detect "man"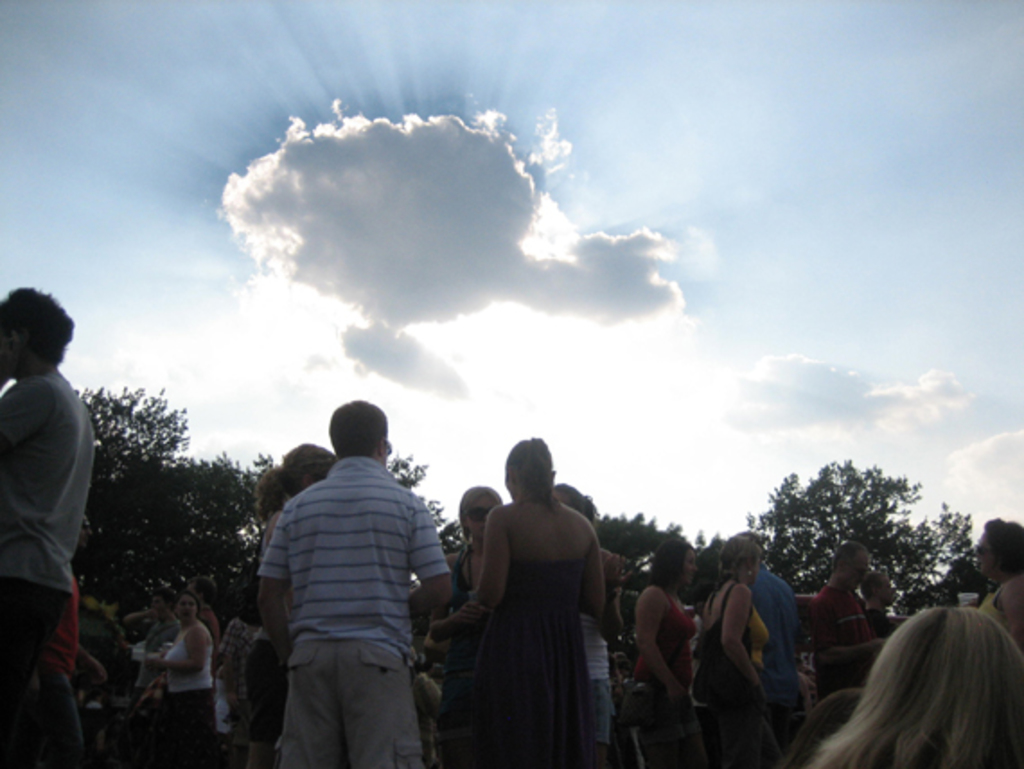
{"x1": 255, "y1": 399, "x2": 453, "y2": 767}
